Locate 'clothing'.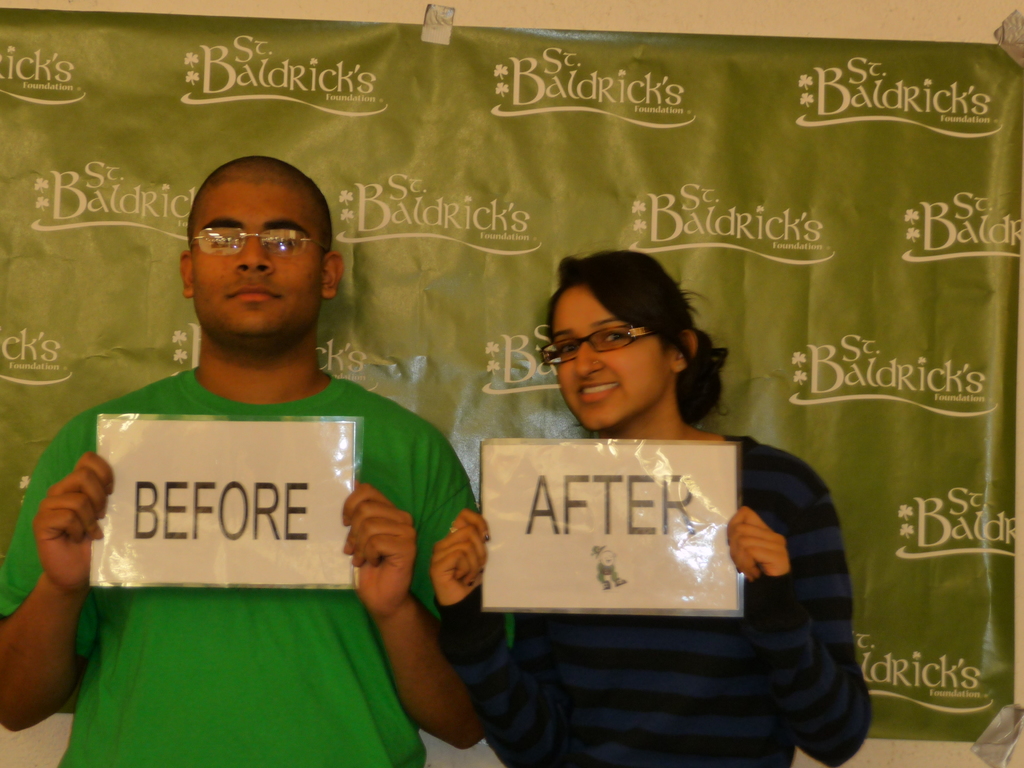
Bounding box: Rect(438, 425, 874, 767).
